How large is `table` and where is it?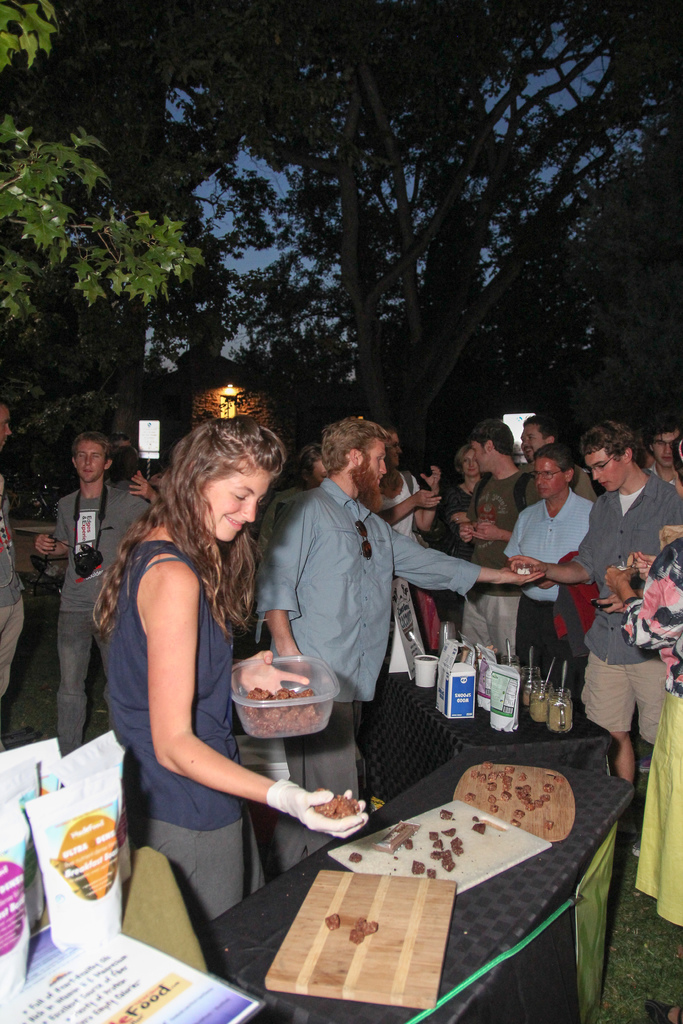
Bounding box: {"left": 273, "top": 730, "right": 650, "bottom": 1014}.
